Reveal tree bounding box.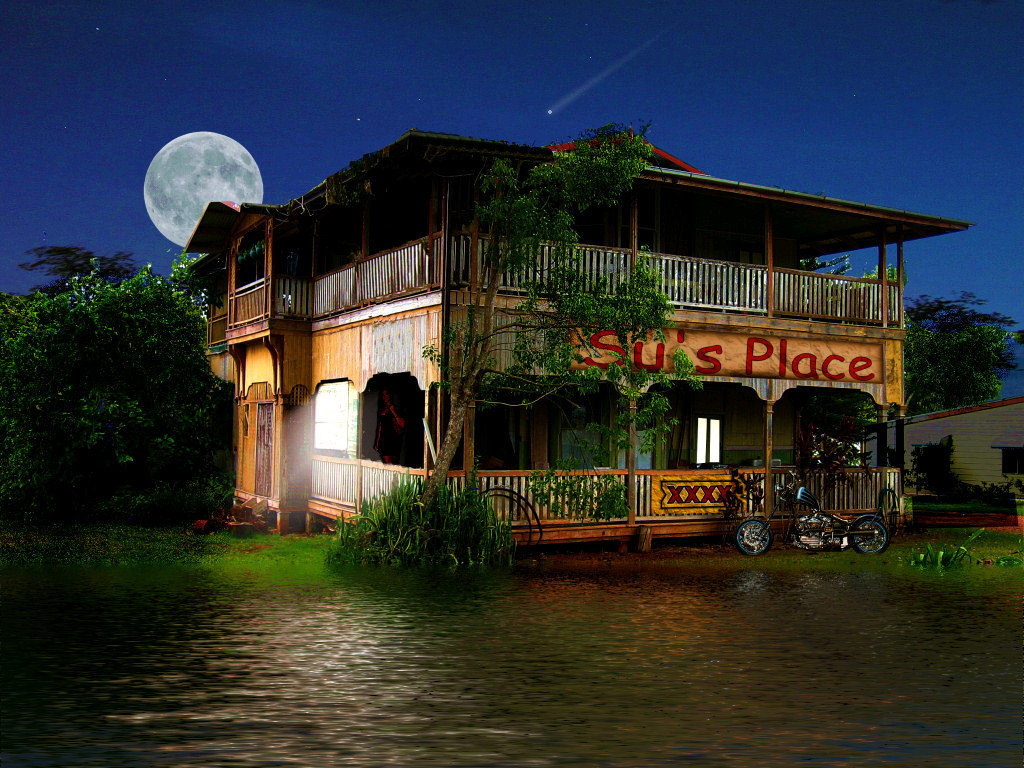
Revealed: [901,282,1023,420].
